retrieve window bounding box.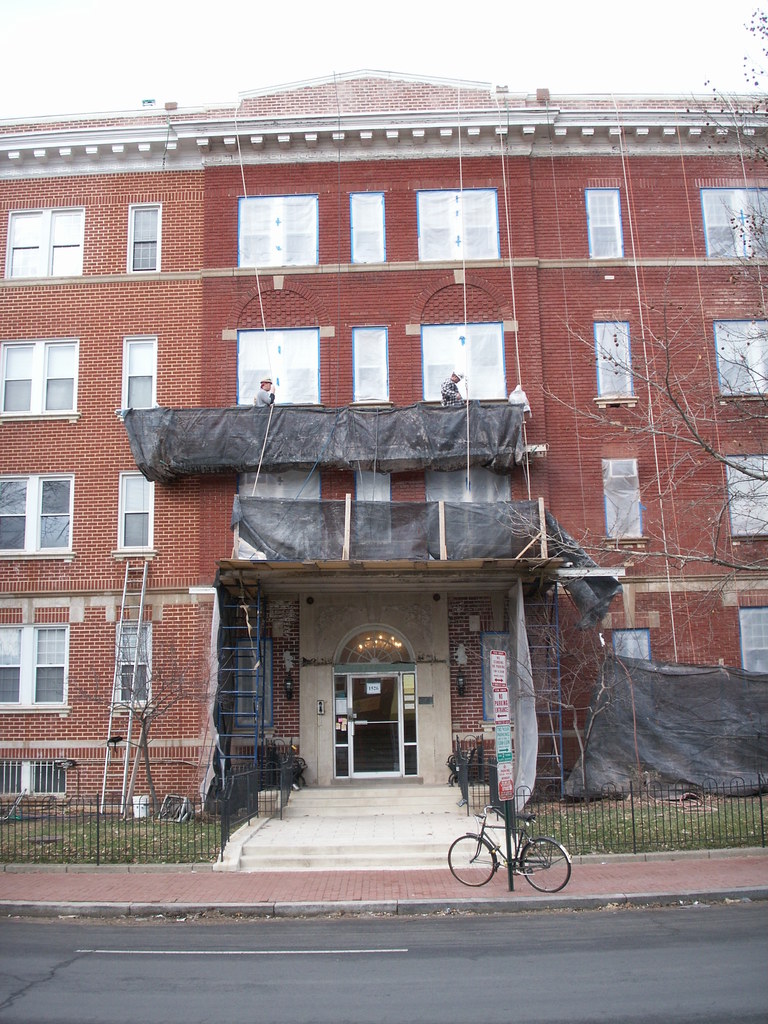
Bounding box: detection(713, 317, 767, 402).
